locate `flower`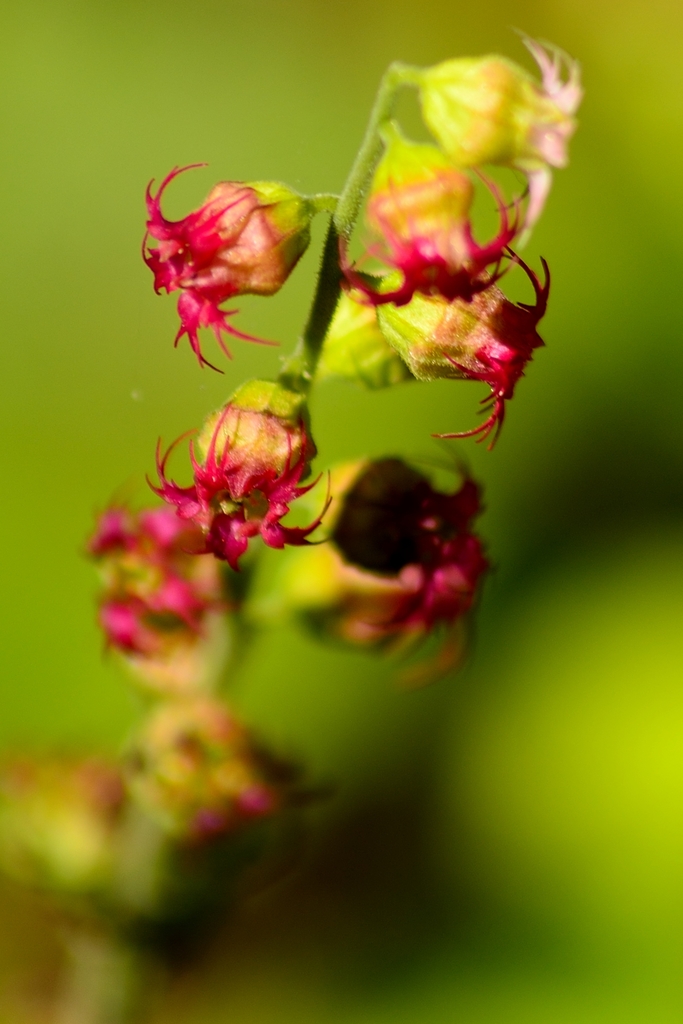
74/483/250/669
